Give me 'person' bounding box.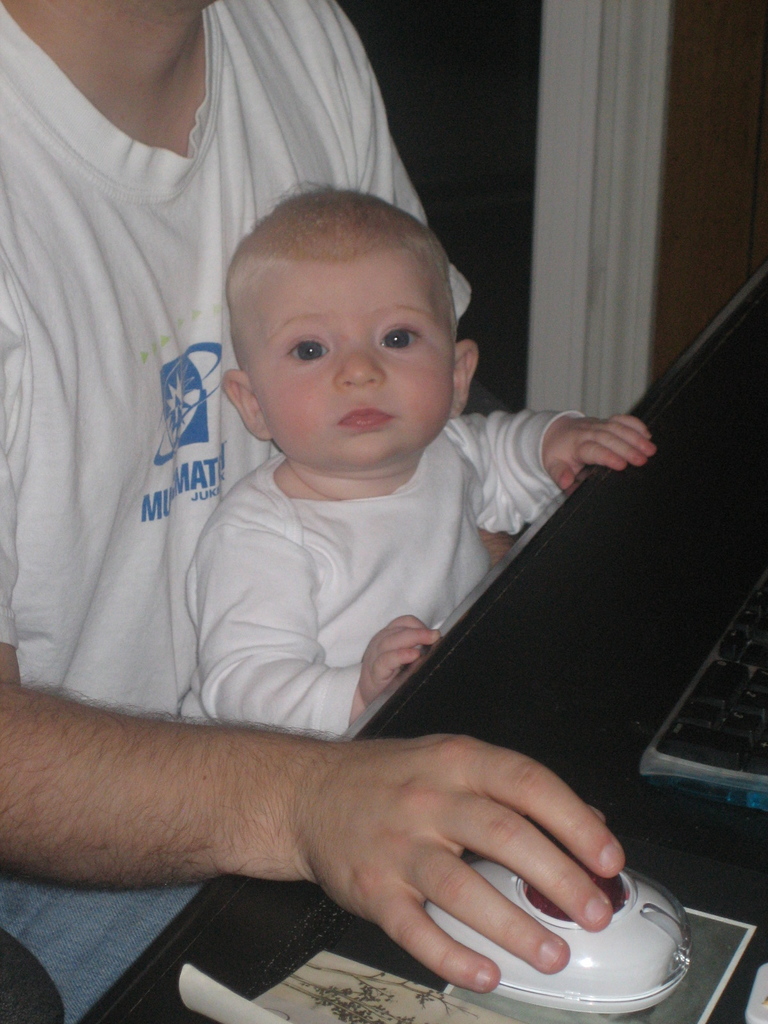
select_region(0, 0, 625, 1023).
